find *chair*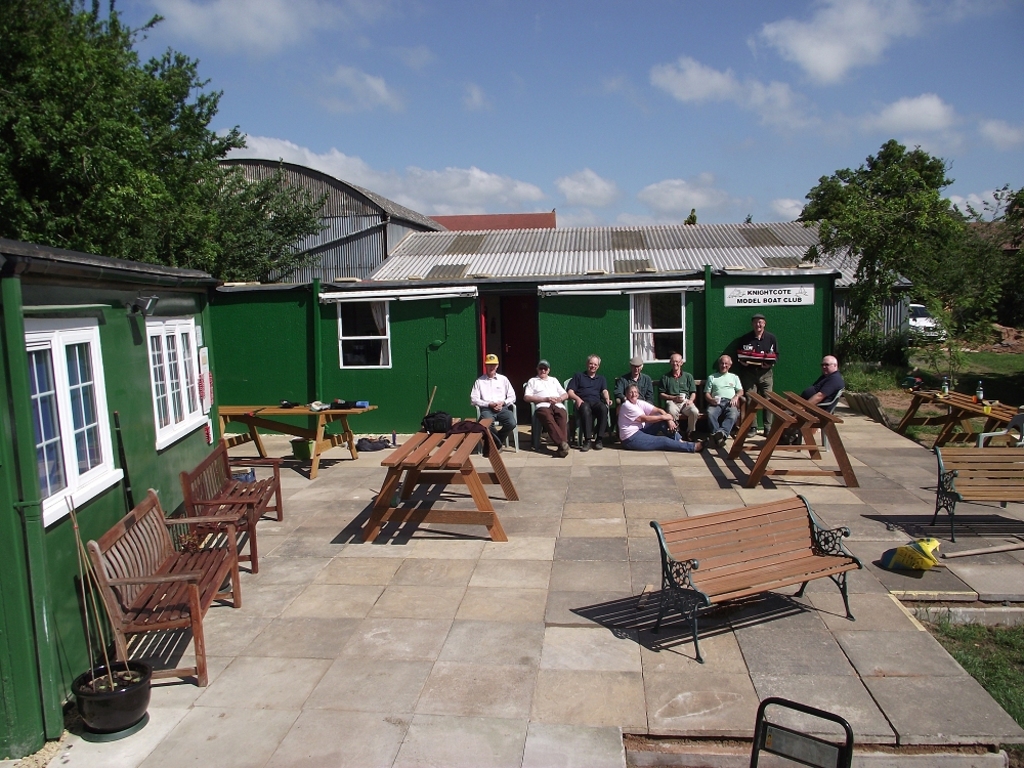
box=[655, 378, 702, 436]
